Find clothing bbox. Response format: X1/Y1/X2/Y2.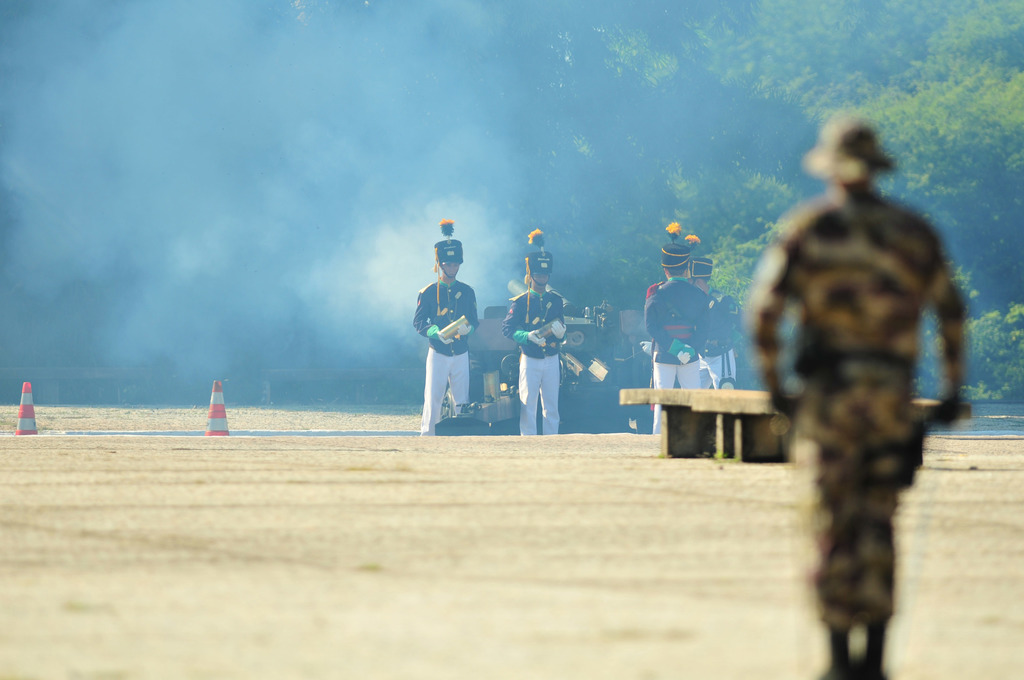
410/257/484/417.
